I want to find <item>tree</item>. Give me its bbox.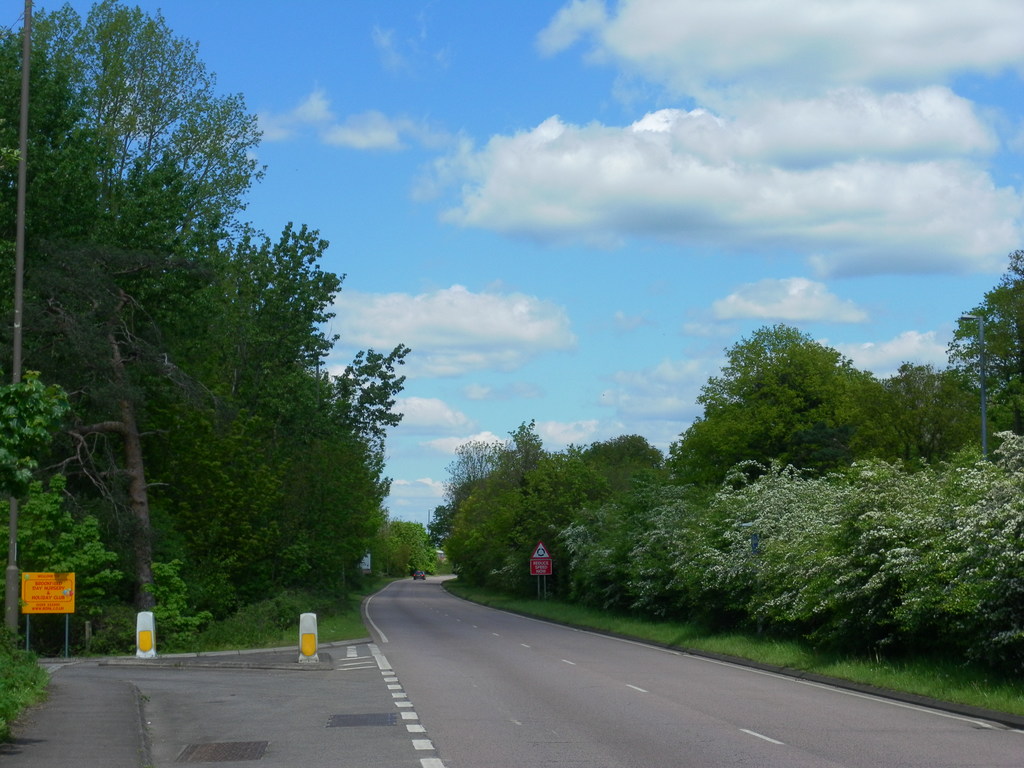
left=852, top=429, right=1023, bottom=648.
